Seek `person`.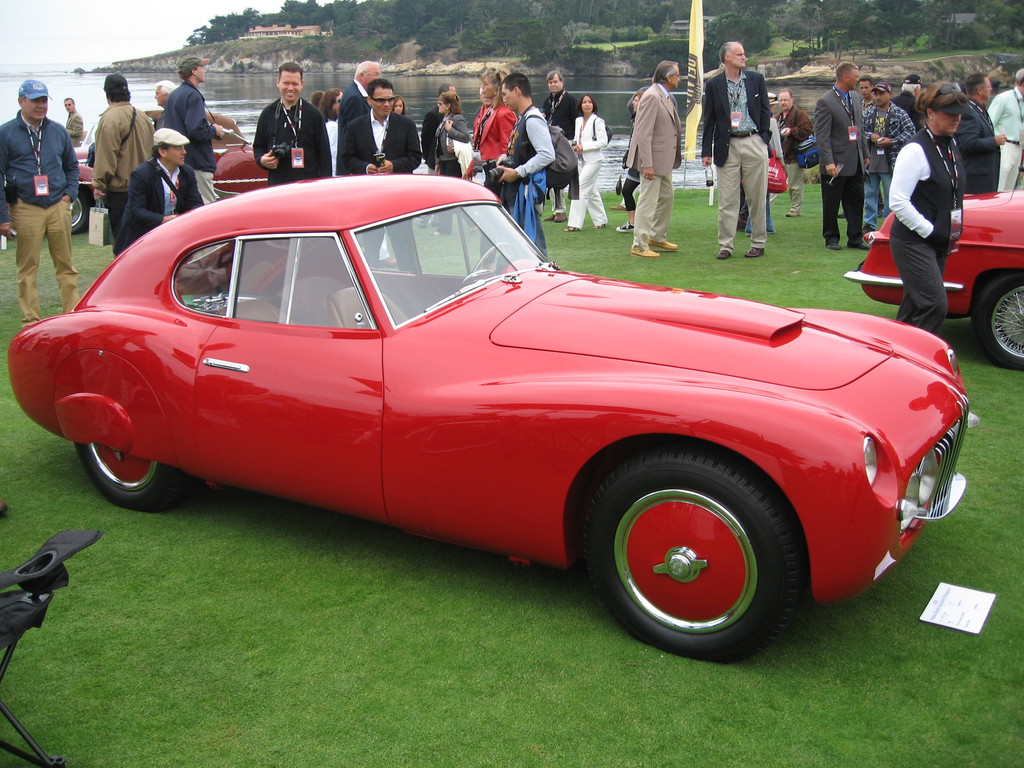
l=420, t=82, r=459, b=177.
